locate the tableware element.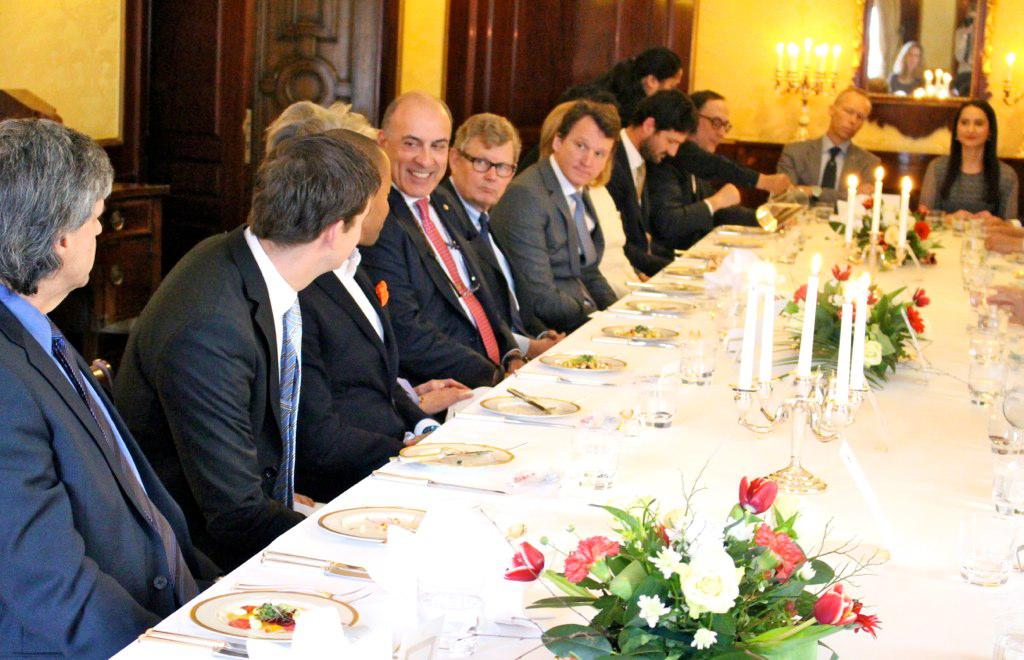
Element bbox: select_region(134, 623, 223, 652).
